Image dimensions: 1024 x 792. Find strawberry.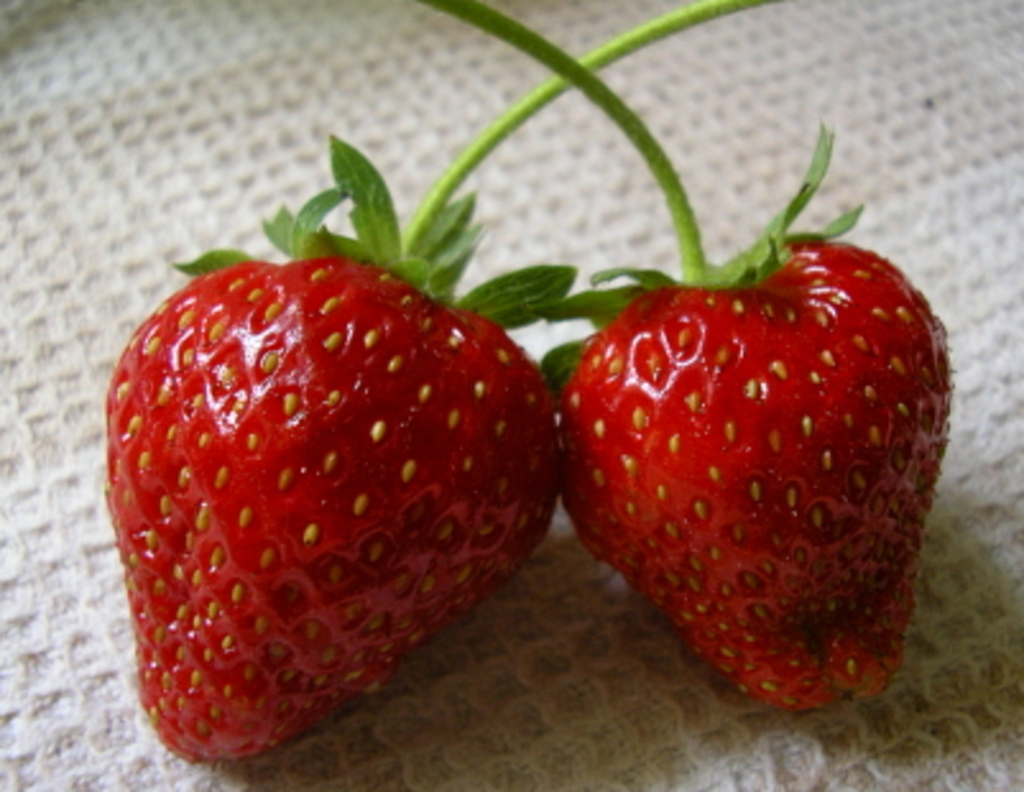
[x1=432, y1=0, x2=952, y2=715].
